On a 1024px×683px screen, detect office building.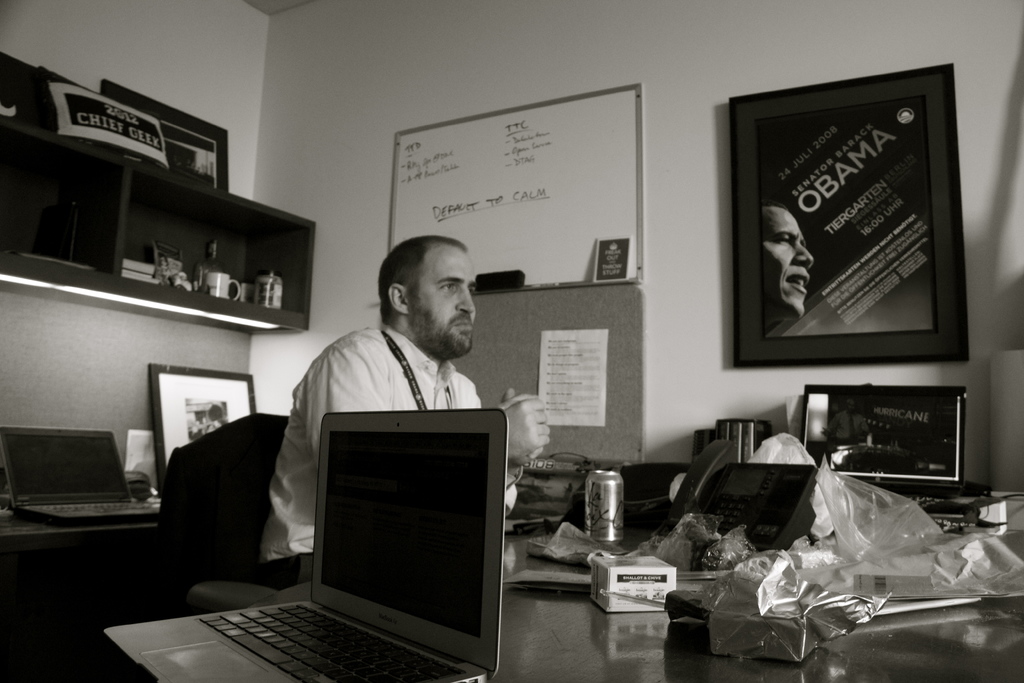
<region>0, 0, 1023, 682</region>.
